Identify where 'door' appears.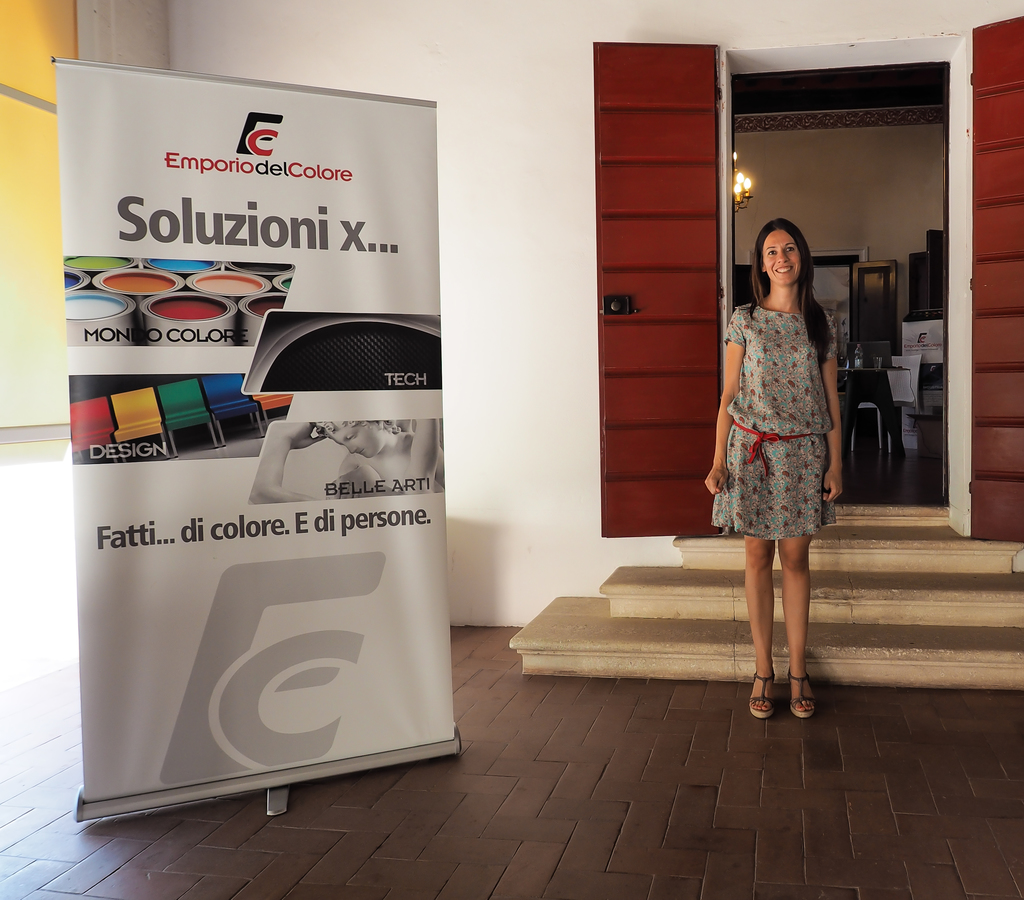
Appears at l=591, t=40, r=728, b=532.
